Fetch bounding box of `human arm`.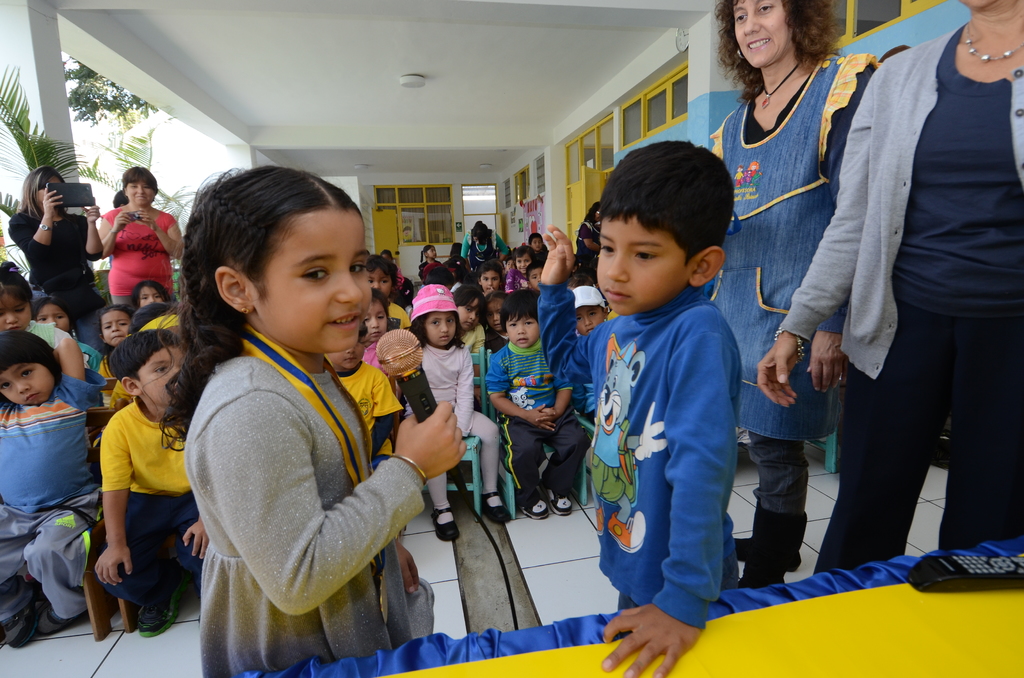
Bbox: crop(451, 346, 477, 434).
